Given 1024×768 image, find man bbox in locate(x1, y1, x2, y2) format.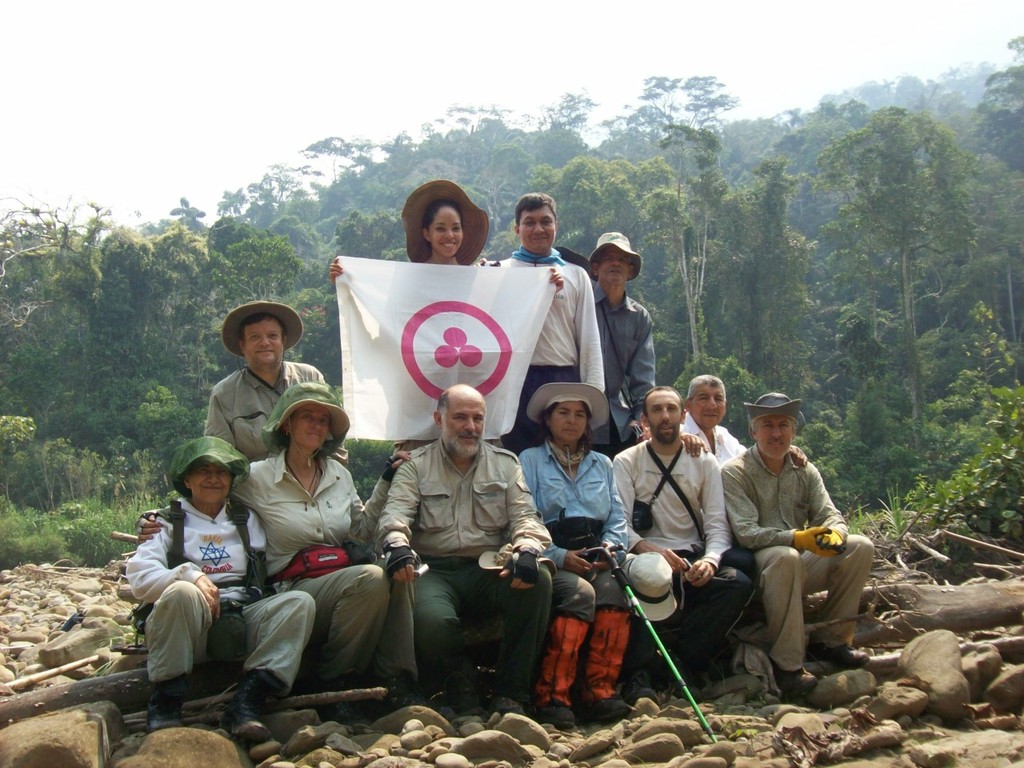
locate(198, 299, 348, 466).
